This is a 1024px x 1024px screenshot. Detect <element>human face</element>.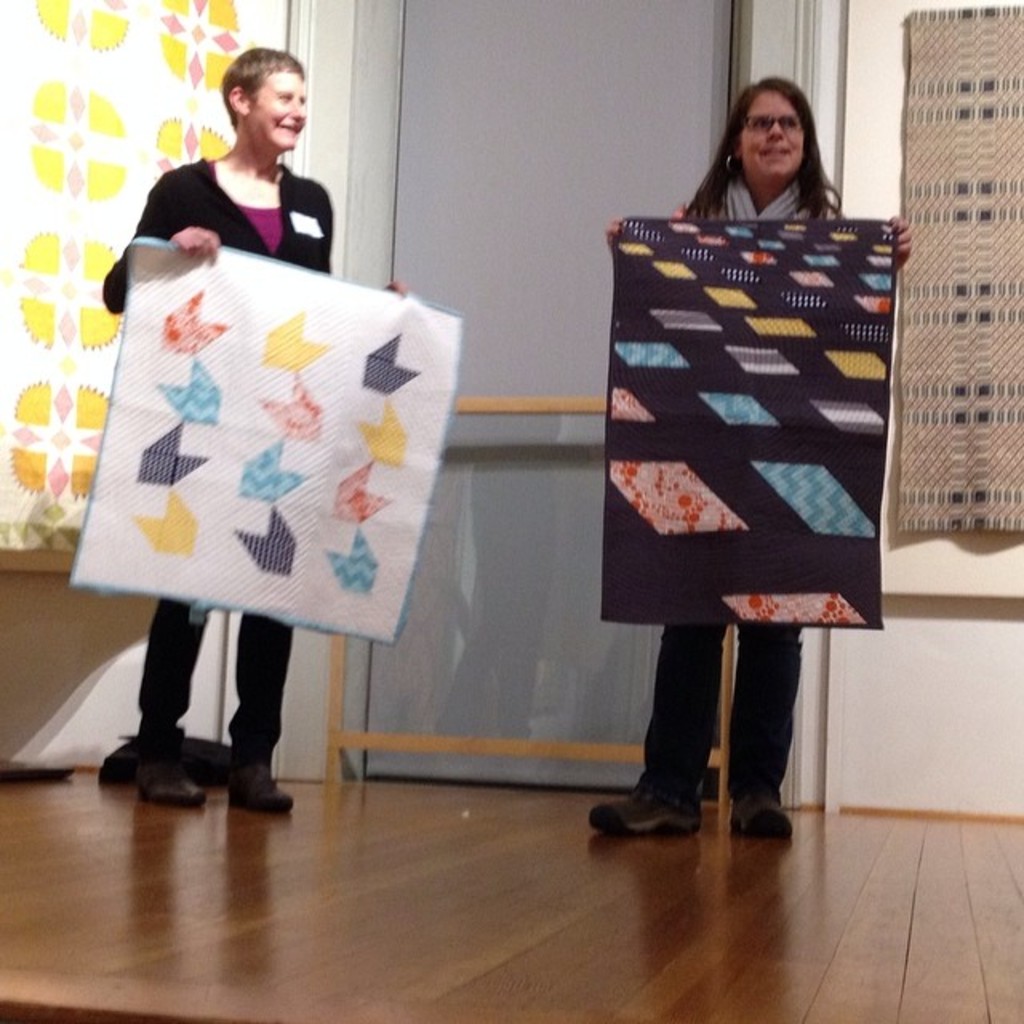
[left=739, top=86, right=805, bottom=178].
